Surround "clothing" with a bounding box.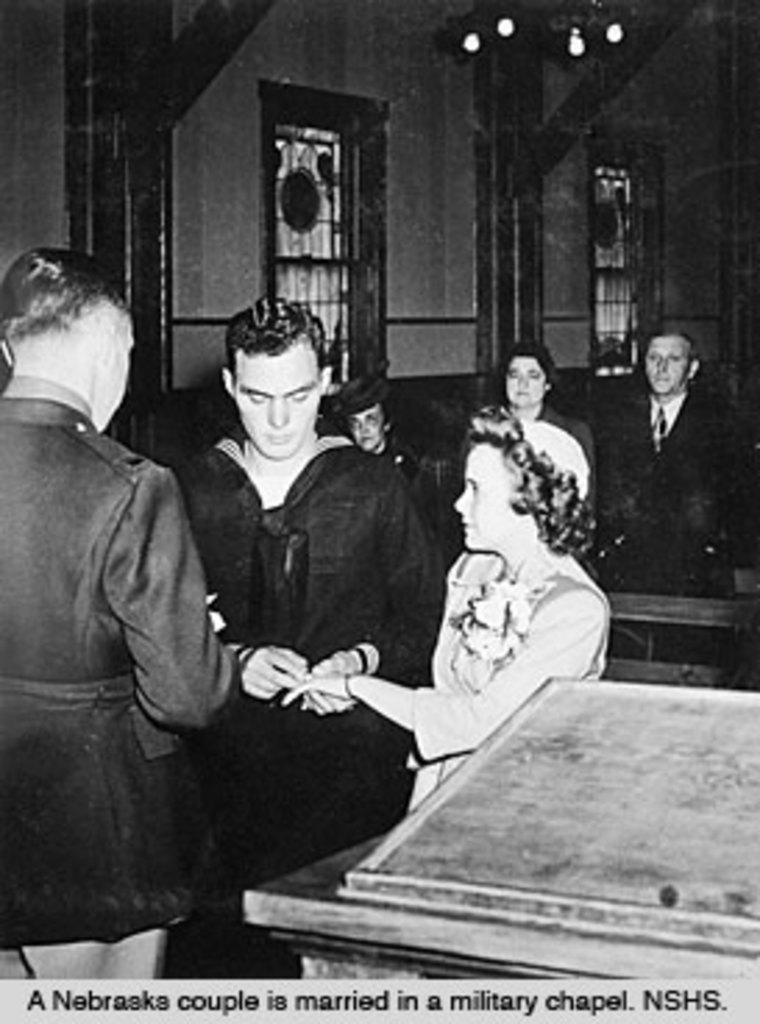
x1=579, y1=409, x2=757, y2=662.
